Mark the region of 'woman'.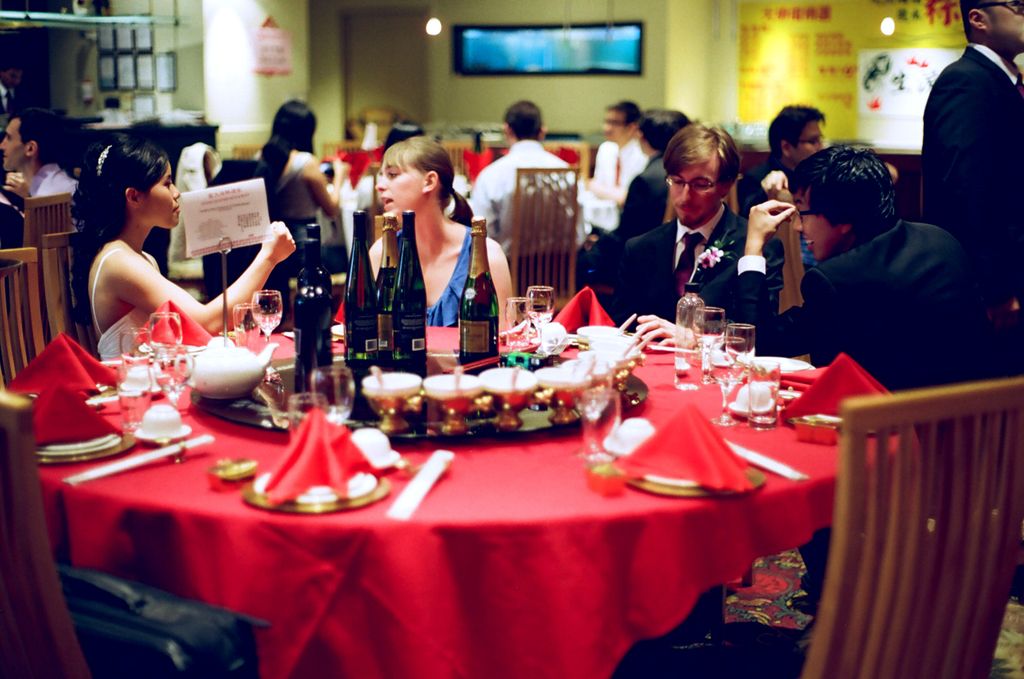
Region: [left=253, top=98, right=350, bottom=254].
